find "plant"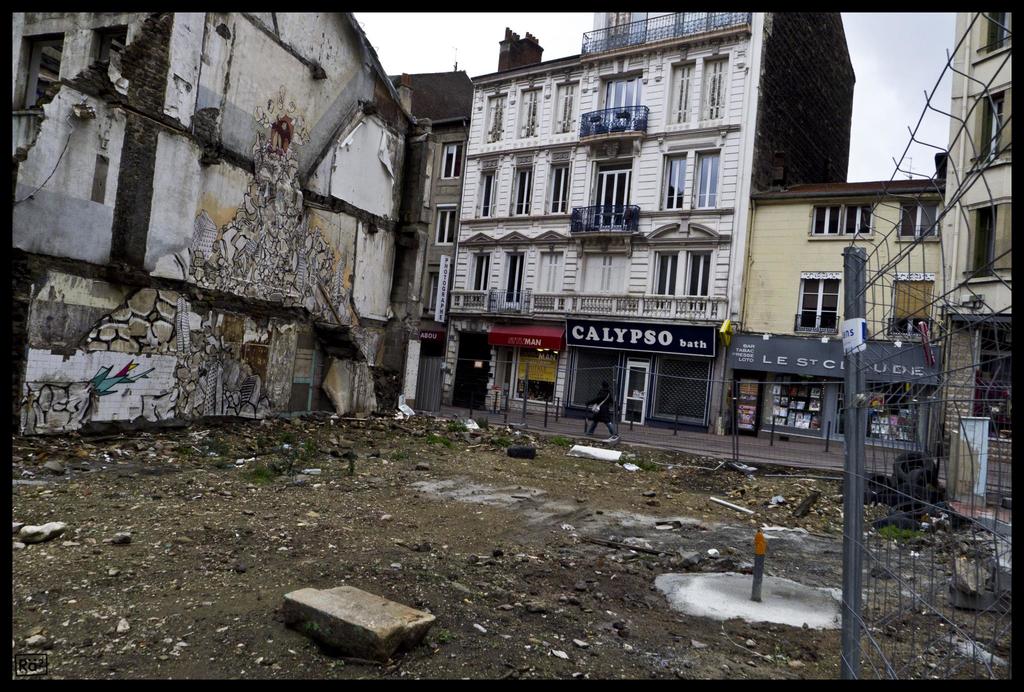
(left=358, top=435, right=369, bottom=449)
